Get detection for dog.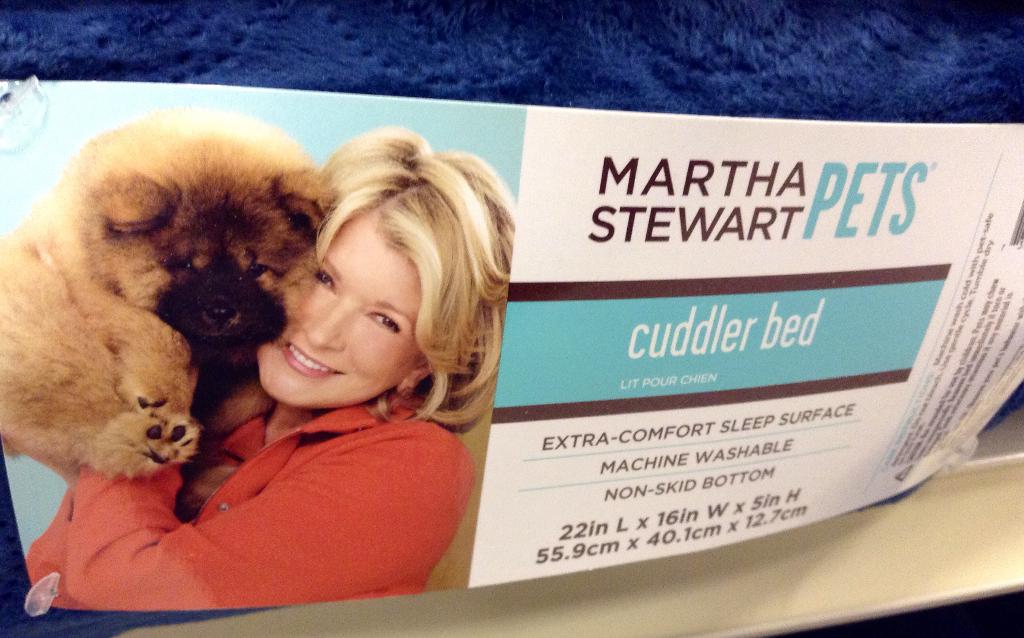
Detection: (left=0, top=110, right=329, bottom=523).
